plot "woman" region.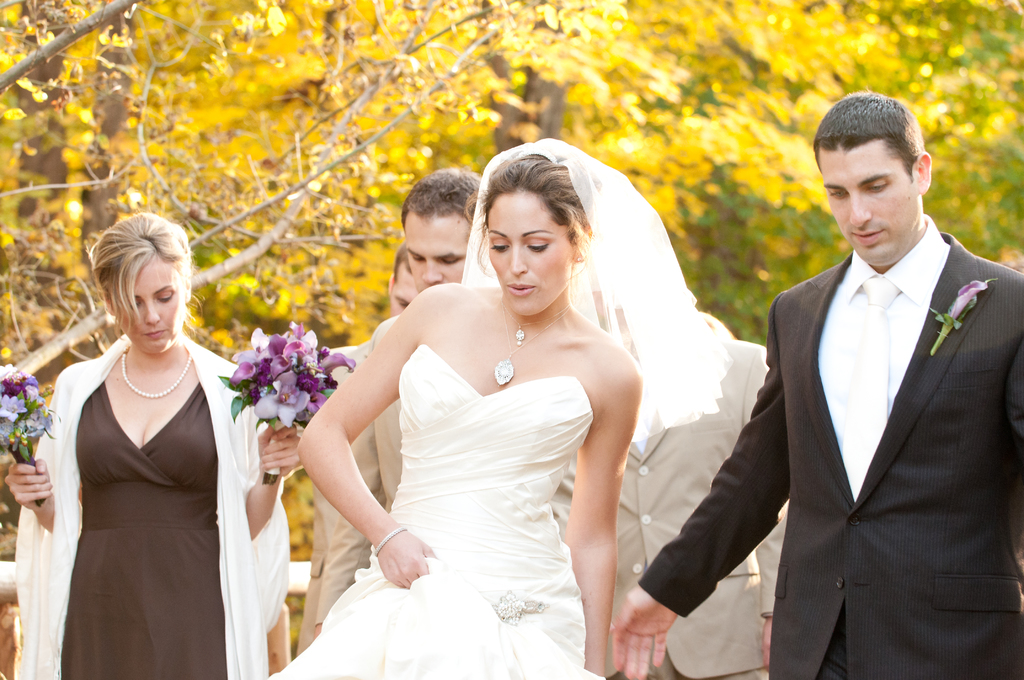
Plotted at Rect(256, 131, 736, 679).
